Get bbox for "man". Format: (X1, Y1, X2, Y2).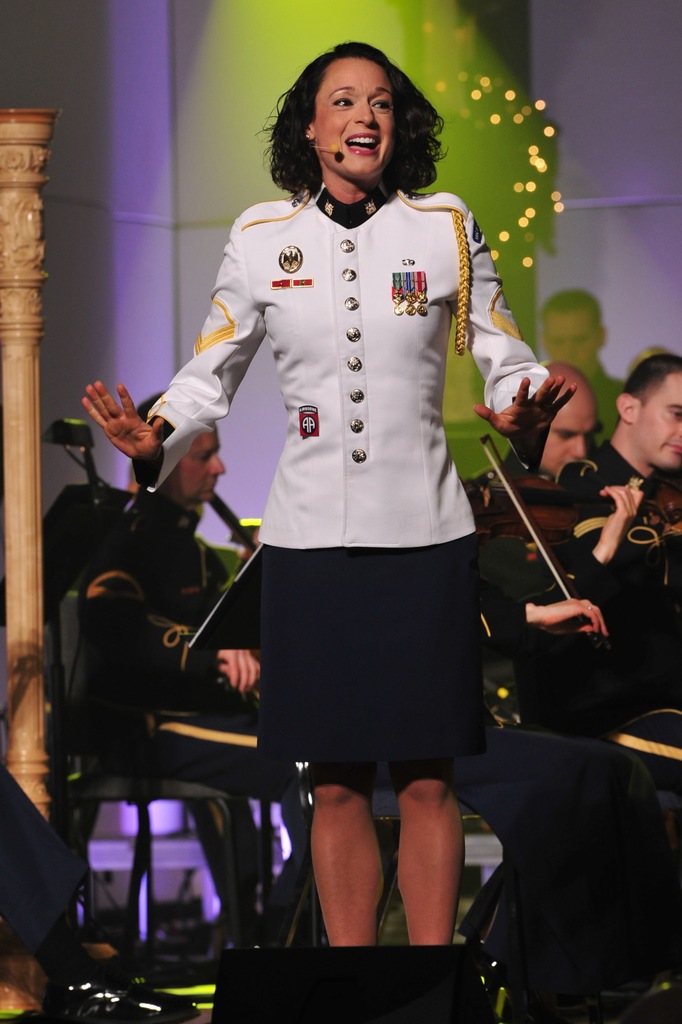
(34, 391, 226, 883).
